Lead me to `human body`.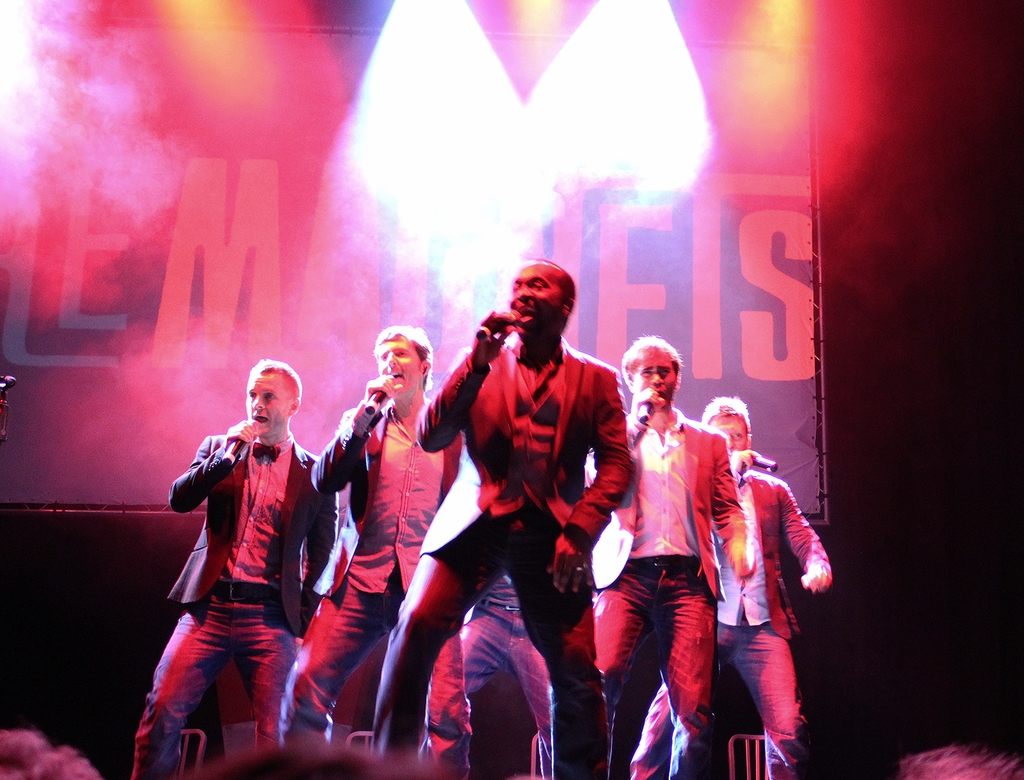
Lead to <bbox>596, 389, 749, 779</bbox>.
